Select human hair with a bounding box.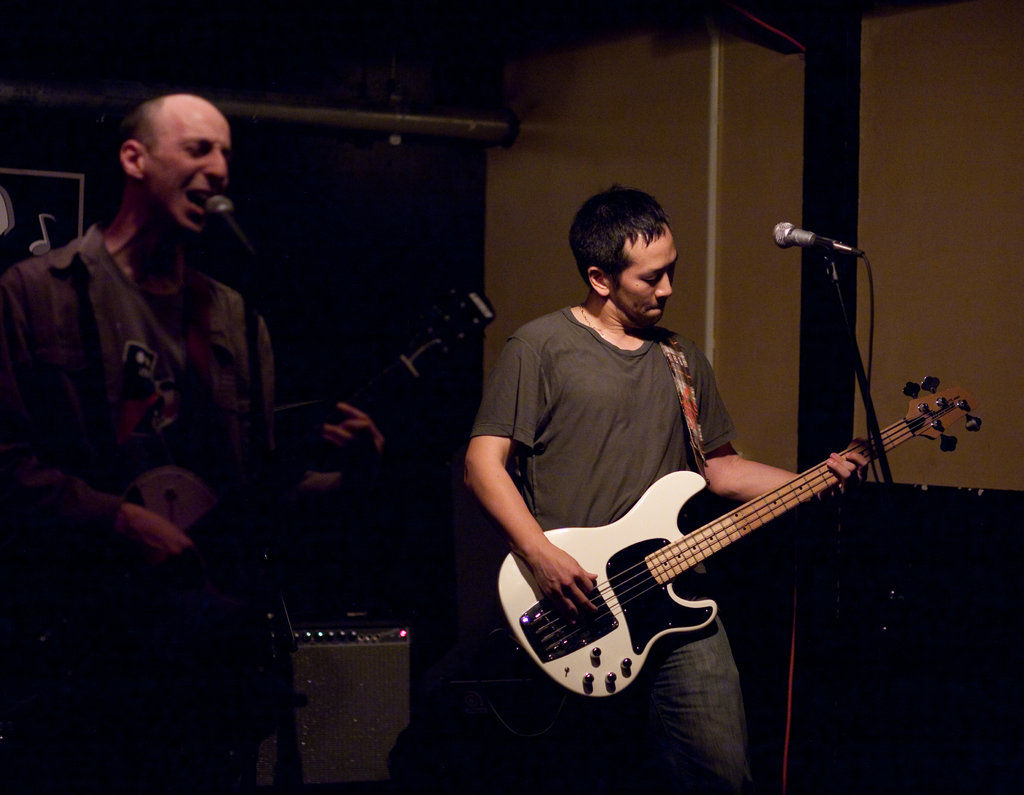
box(575, 188, 691, 298).
